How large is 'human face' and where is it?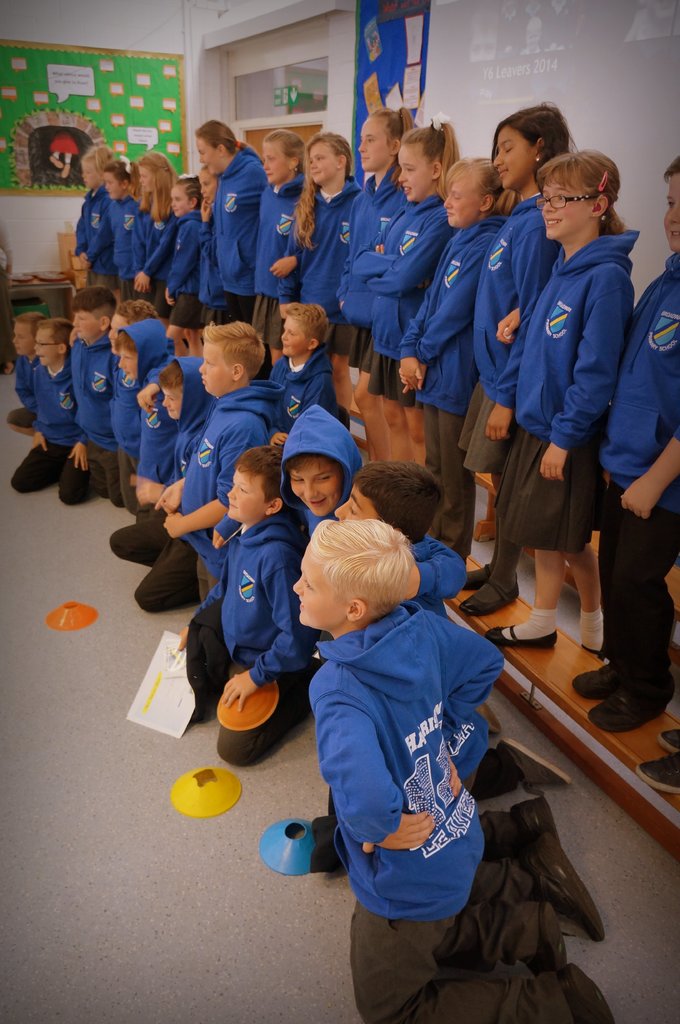
Bounding box: BBox(120, 347, 138, 380).
